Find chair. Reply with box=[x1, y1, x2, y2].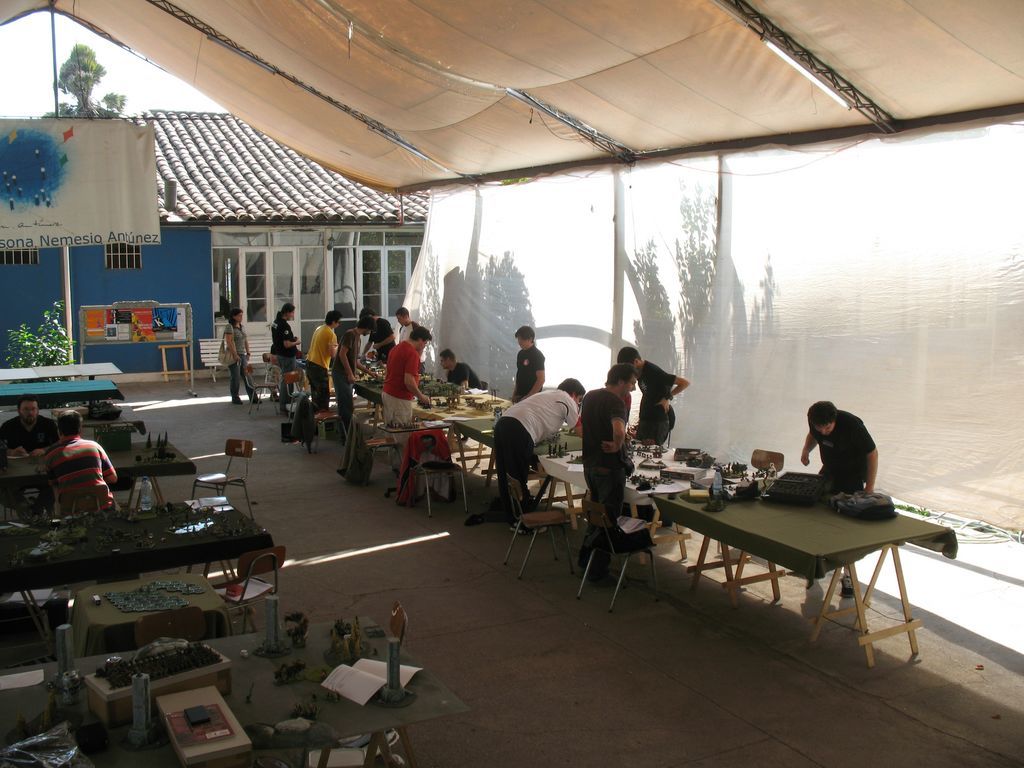
box=[501, 469, 577, 583].
